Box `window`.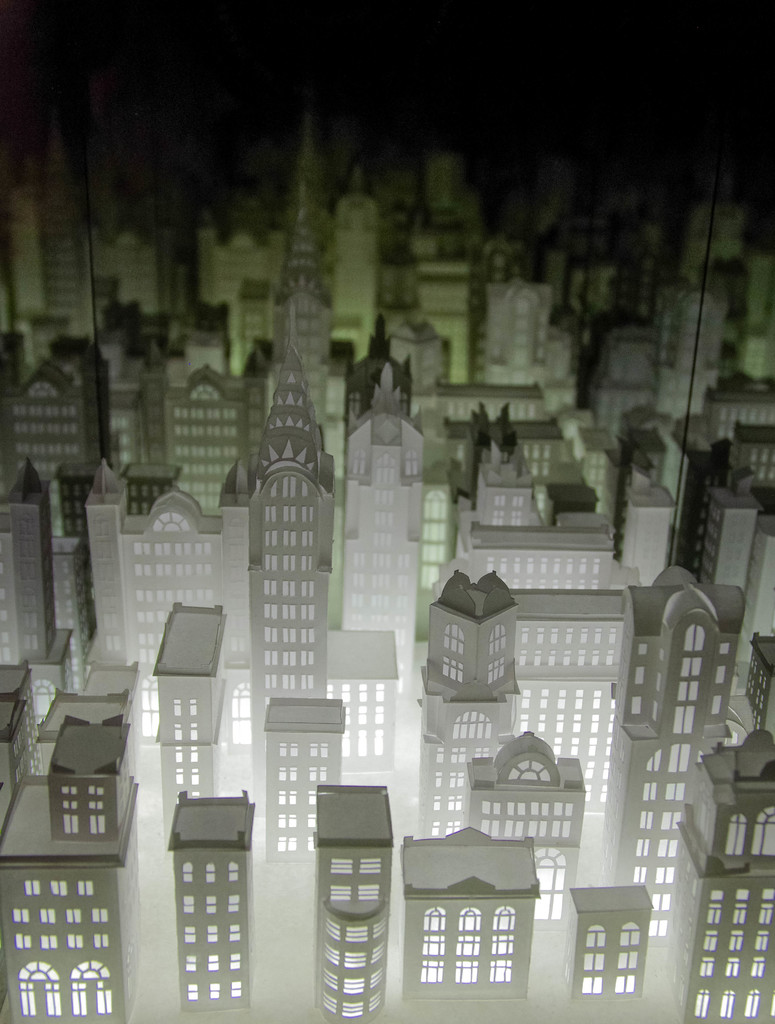
crop(592, 648, 599, 664).
